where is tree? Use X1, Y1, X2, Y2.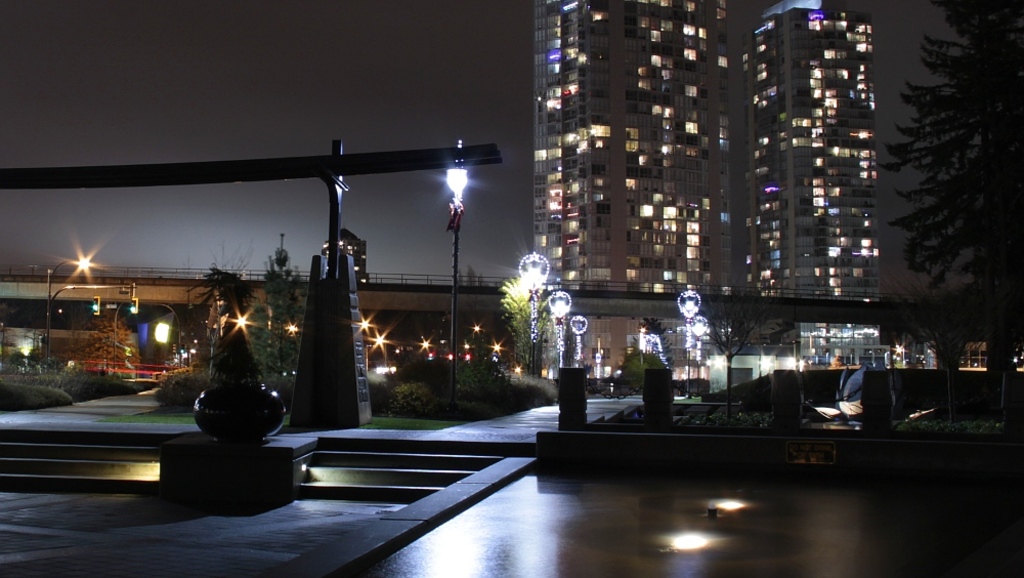
497, 271, 550, 386.
